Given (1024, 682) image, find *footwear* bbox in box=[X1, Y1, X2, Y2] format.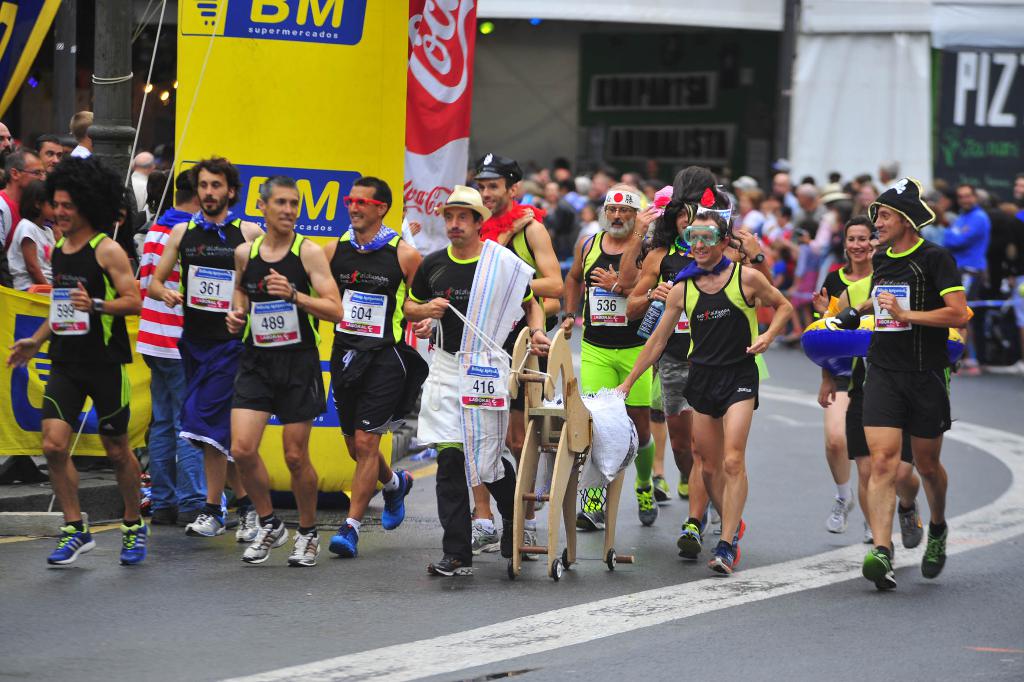
box=[328, 519, 362, 558].
